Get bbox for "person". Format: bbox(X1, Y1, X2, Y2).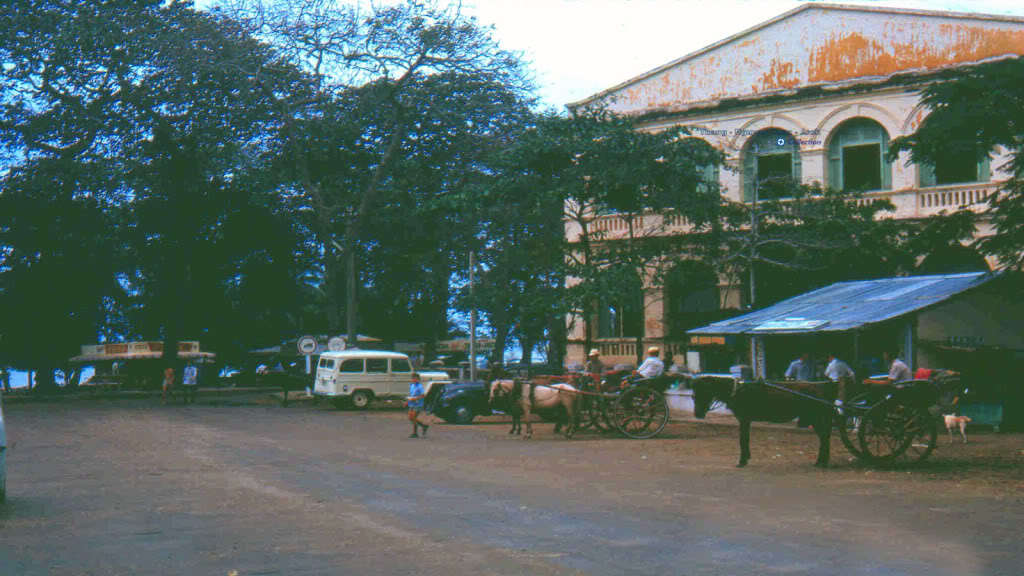
bbox(825, 354, 852, 383).
